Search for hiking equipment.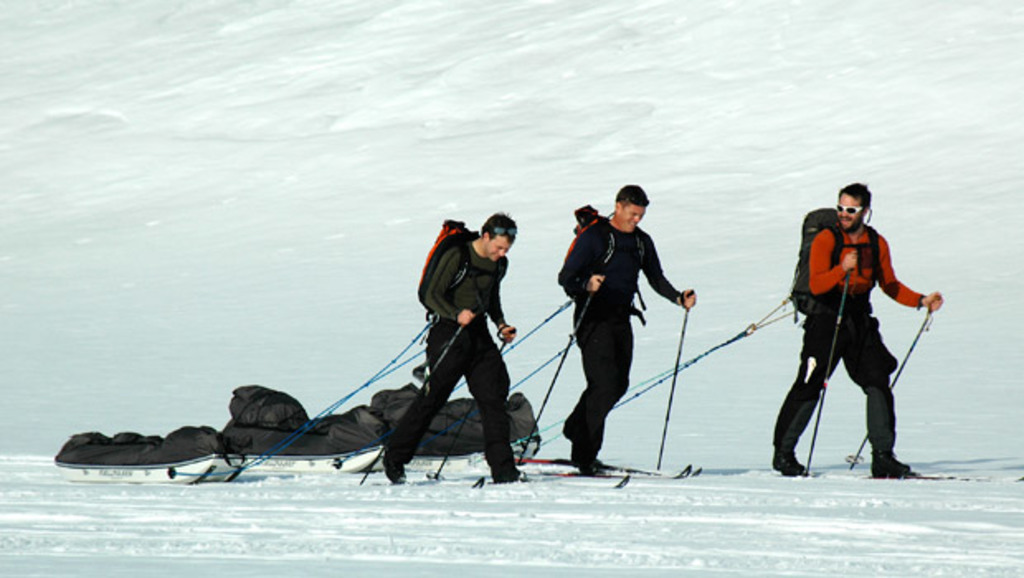
Found at bbox(515, 276, 604, 469).
